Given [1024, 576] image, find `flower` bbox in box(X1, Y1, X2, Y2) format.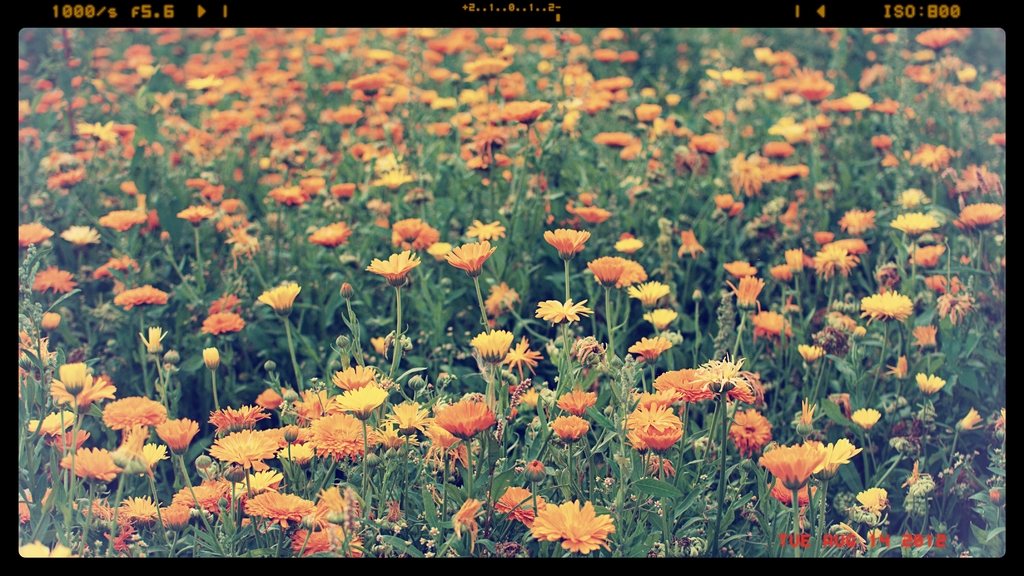
box(308, 221, 348, 251).
